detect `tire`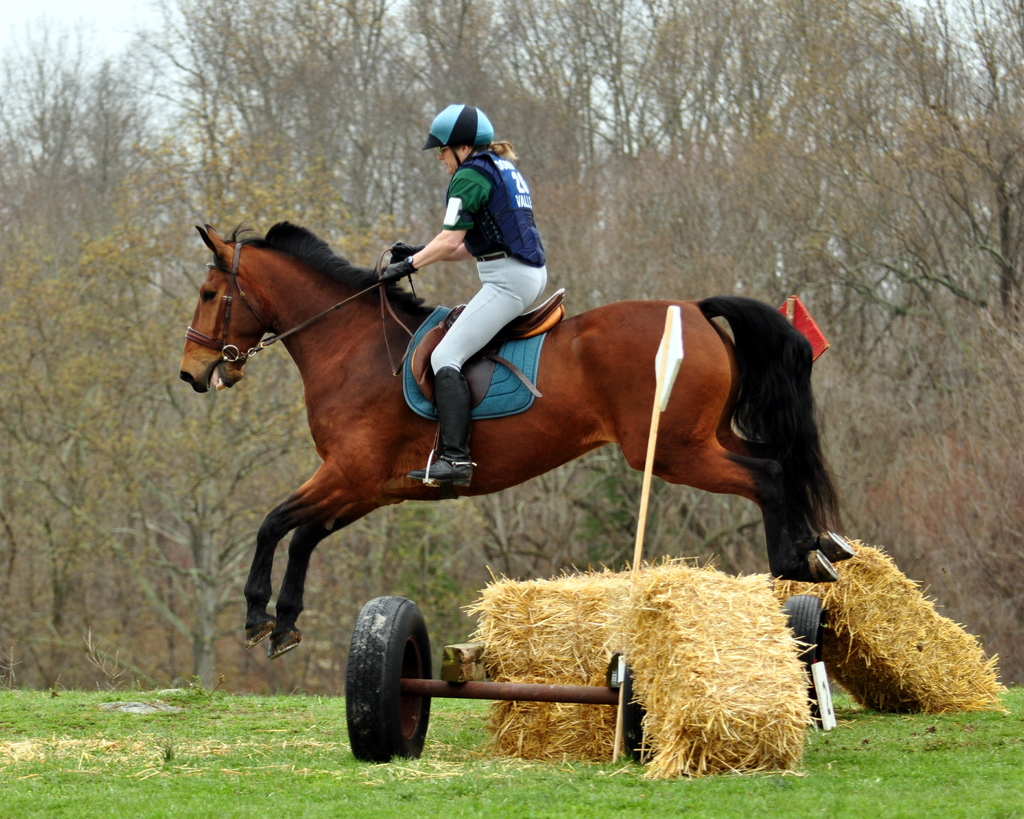
BBox(341, 597, 438, 771)
